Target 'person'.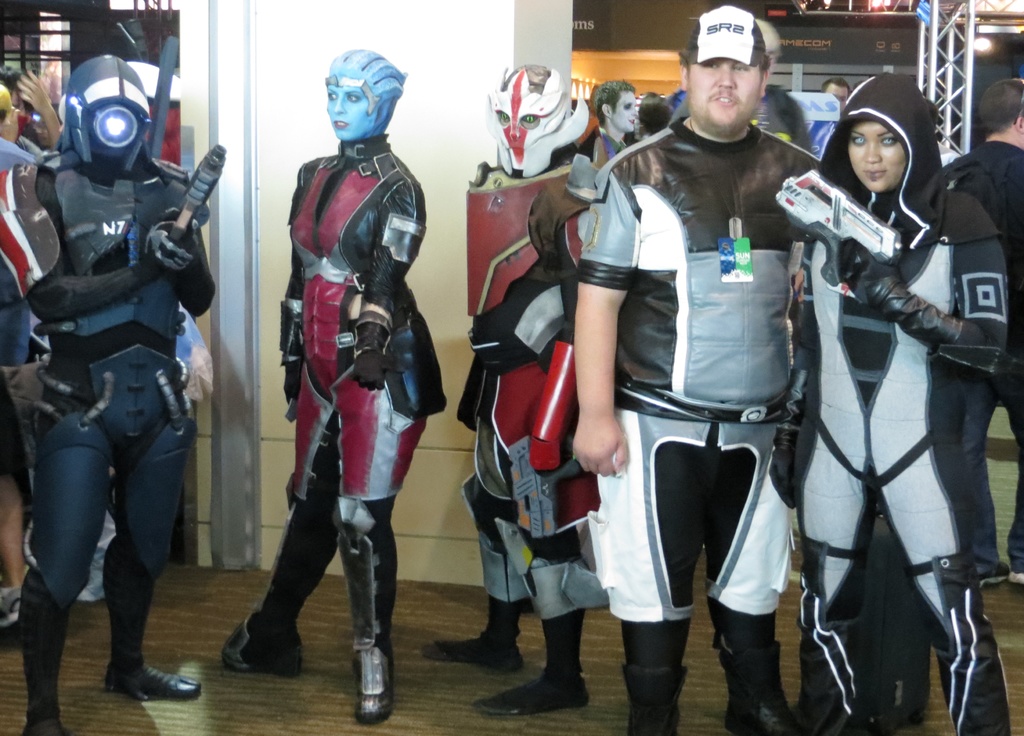
Target region: 215, 49, 450, 722.
